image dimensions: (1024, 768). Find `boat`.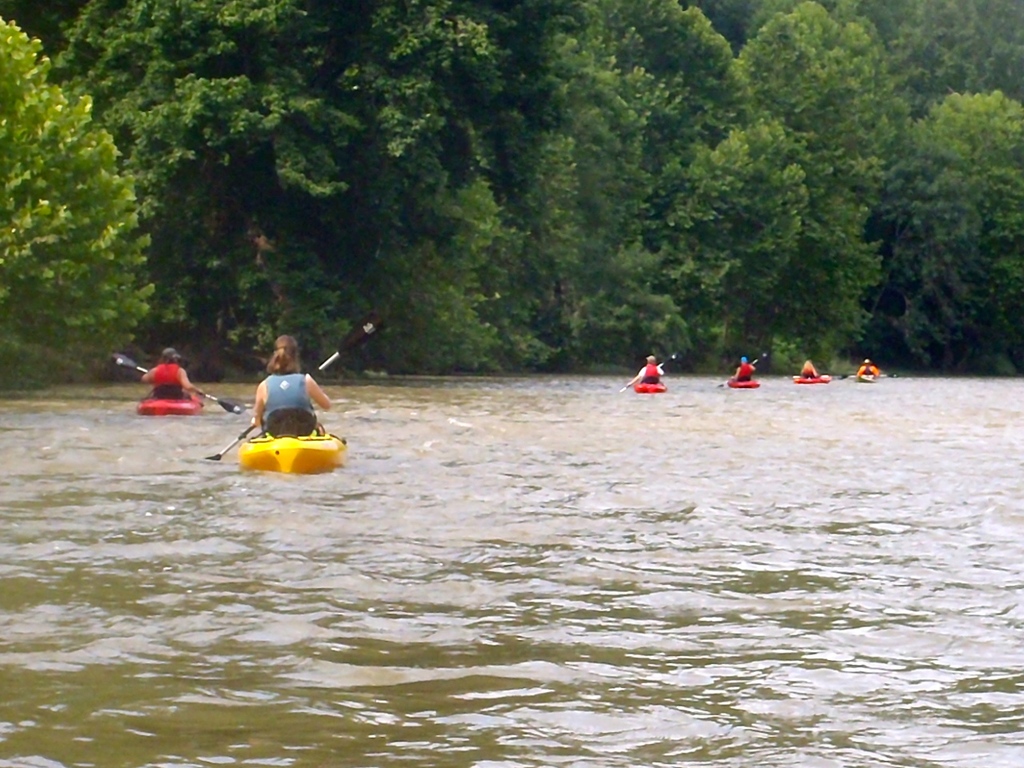
<bbox>798, 374, 829, 384</bbox>.
